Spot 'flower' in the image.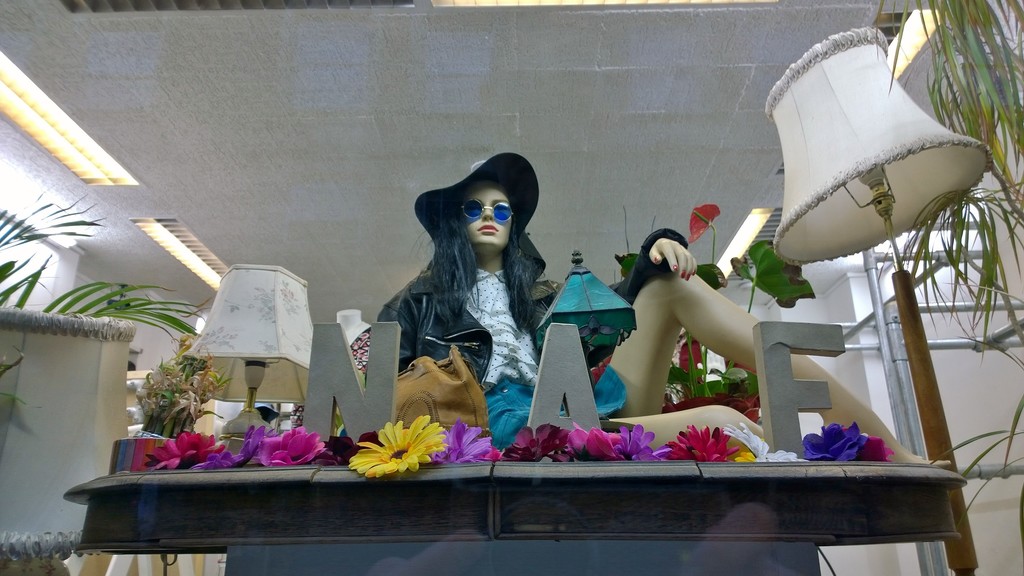
'flower' found at [567, 436, 642, 463].
